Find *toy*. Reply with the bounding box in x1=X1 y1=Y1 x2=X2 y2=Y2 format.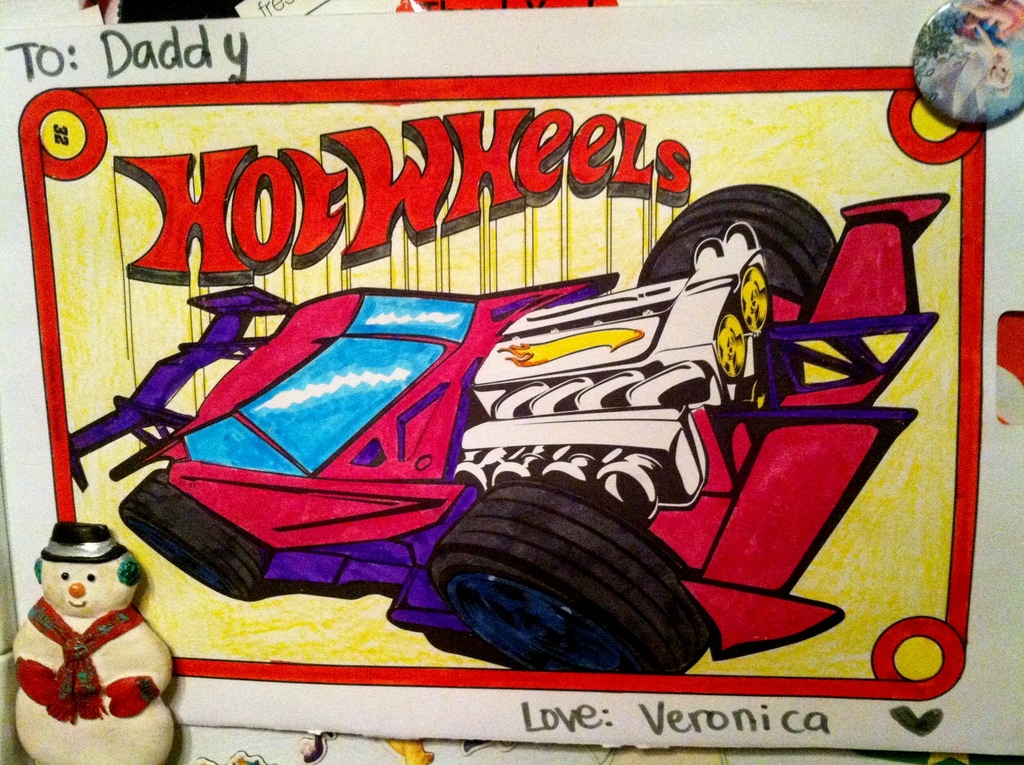
x1=72 y1=179 x2=950 y2=673.
